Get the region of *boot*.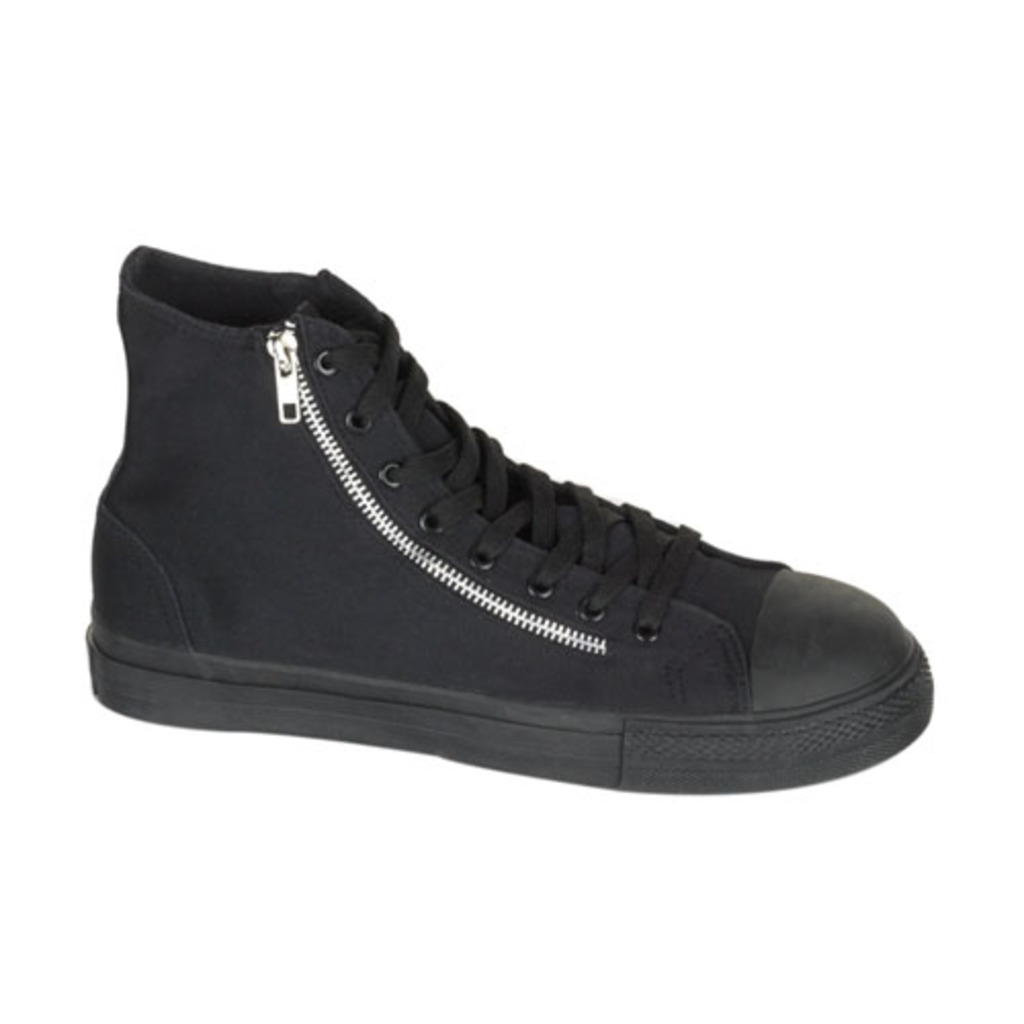
(left=84, top=268, right=930, bottom=797).
